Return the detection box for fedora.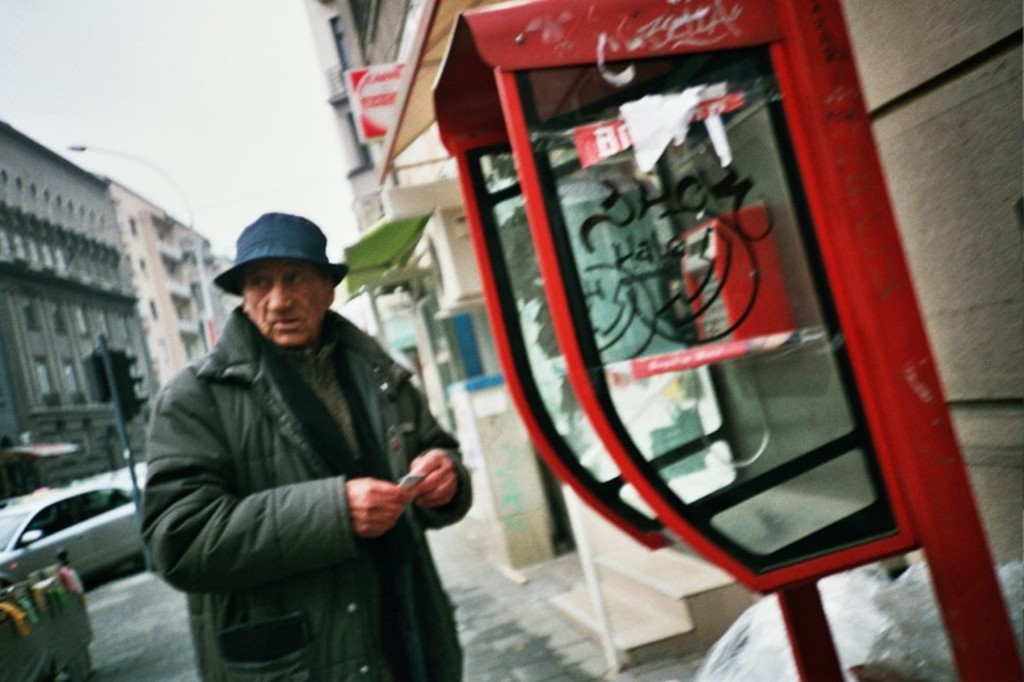
{"left": 209, "top": 203, "right": 349, "bottom": 316}.
